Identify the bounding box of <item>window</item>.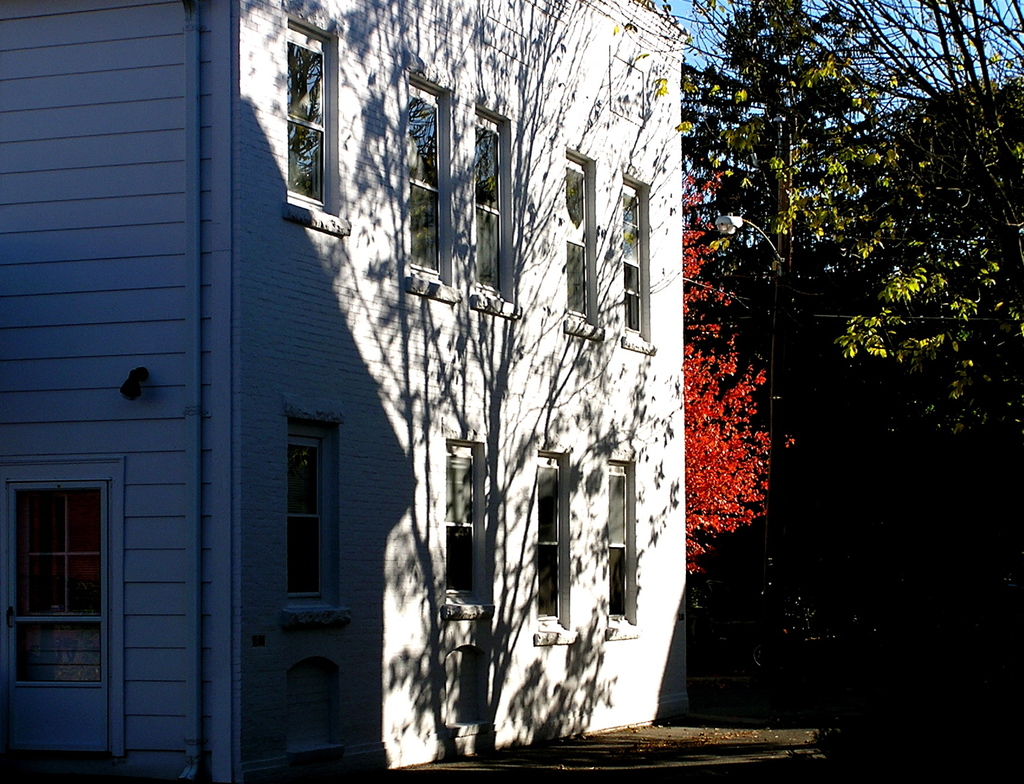
x1=0, y1=481, x2=107, y2=686.
